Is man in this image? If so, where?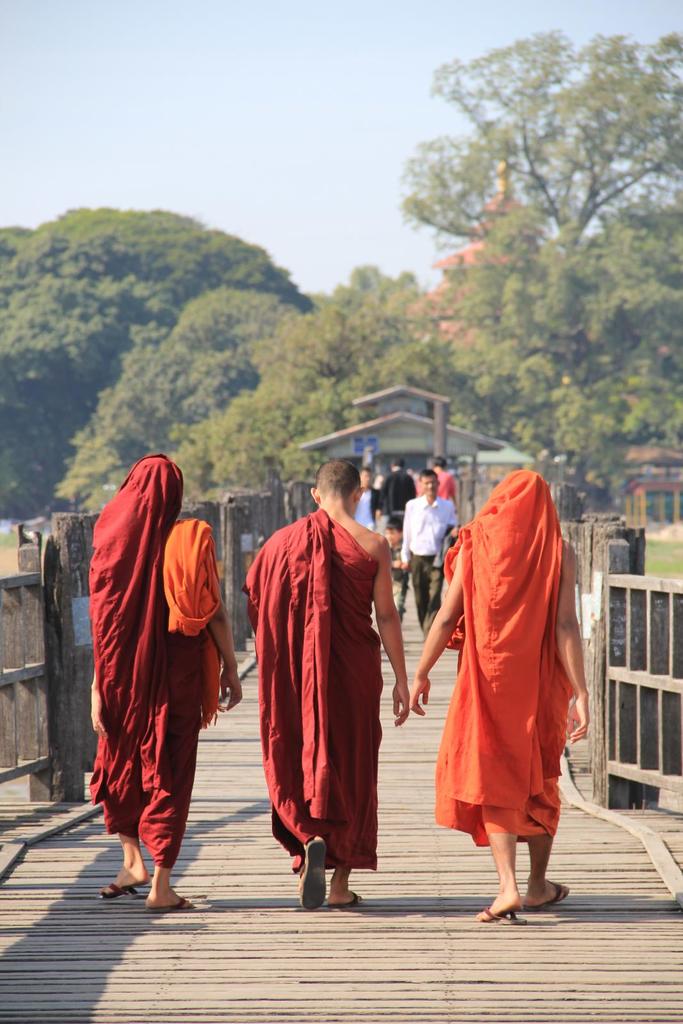
Yes, at rect(87, 451, 245, 916).
